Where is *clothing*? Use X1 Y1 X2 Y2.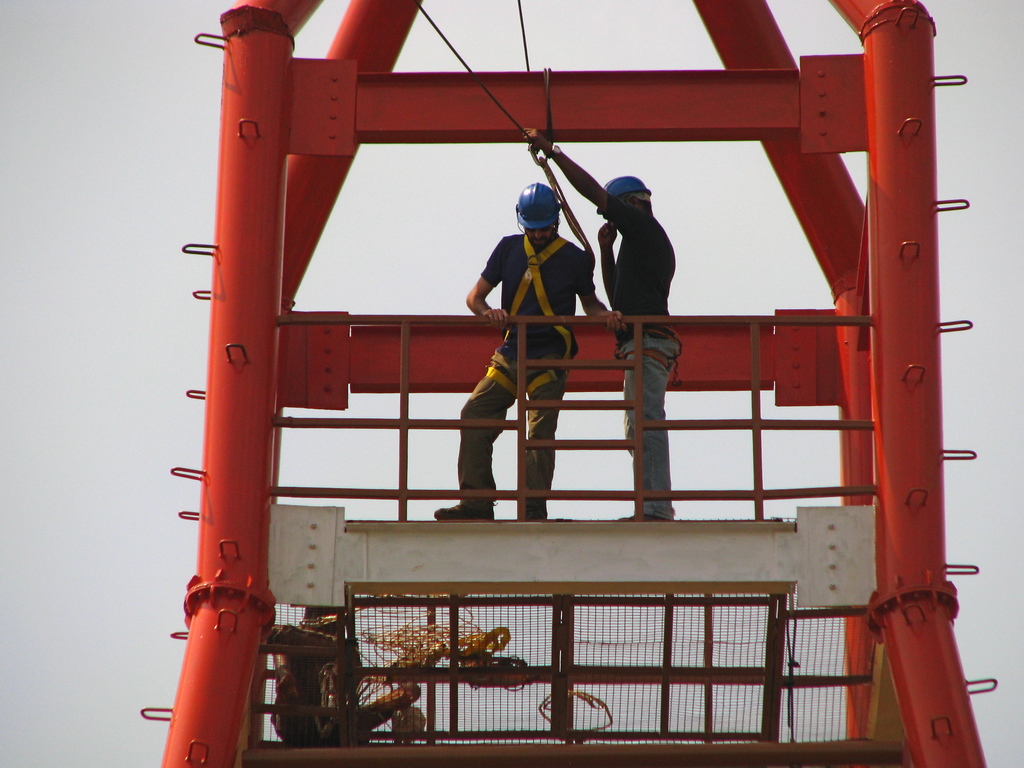
466 355 561 514.
